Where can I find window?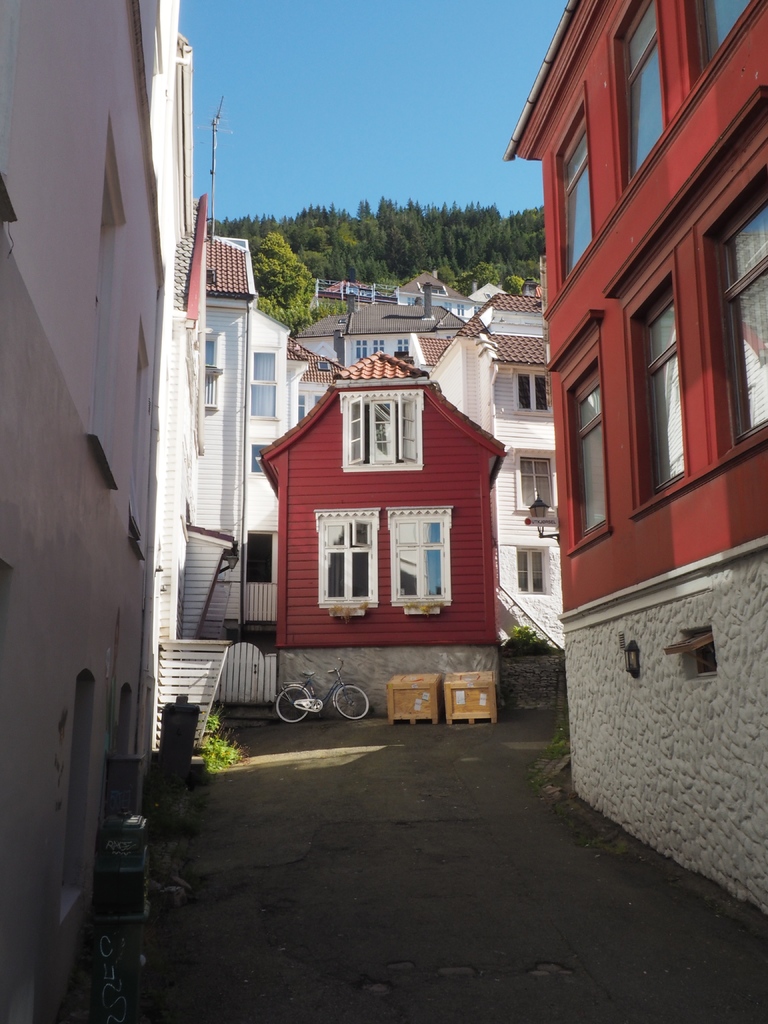
You can find it at (625, 0, 669, 190).
